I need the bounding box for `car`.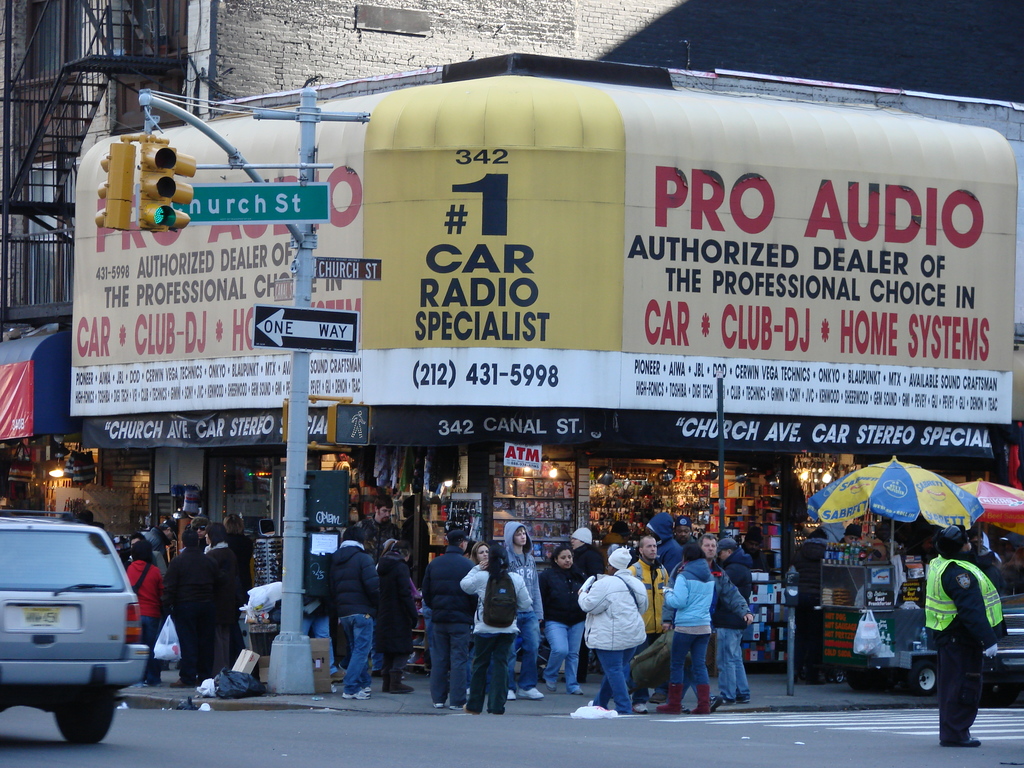
Here it is: box=[0, 508, 147, 753].
